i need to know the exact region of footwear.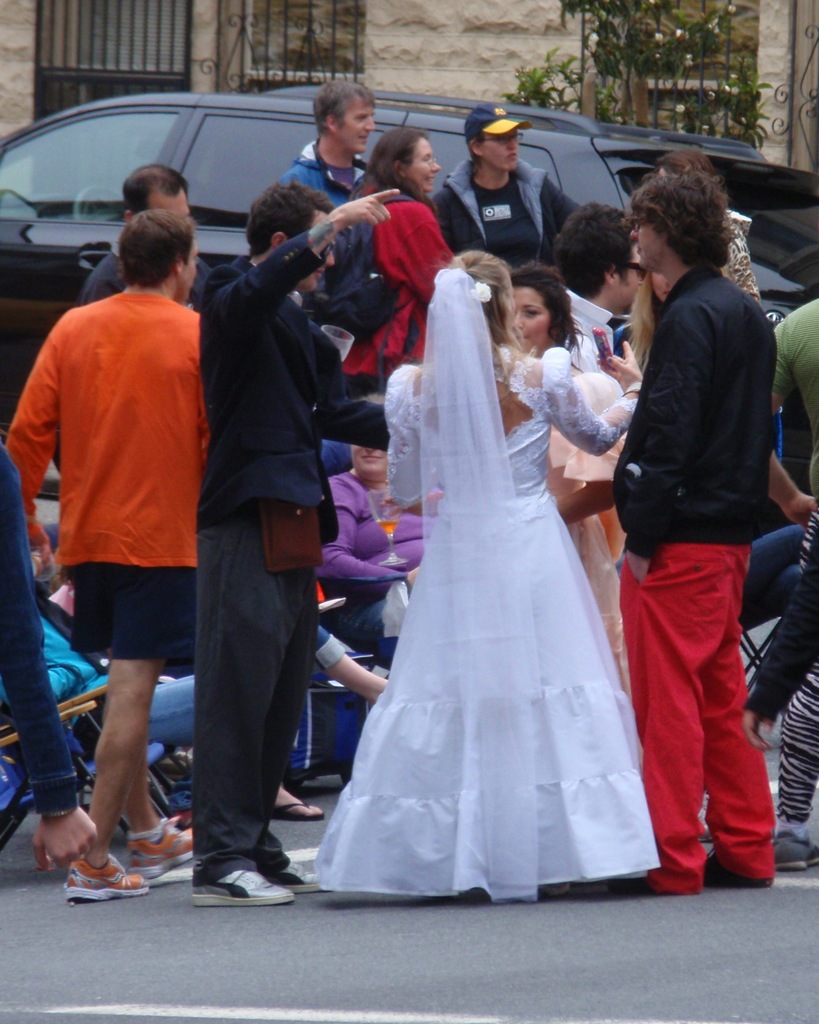
Region: l=260, t=794, r=326, b=828.
